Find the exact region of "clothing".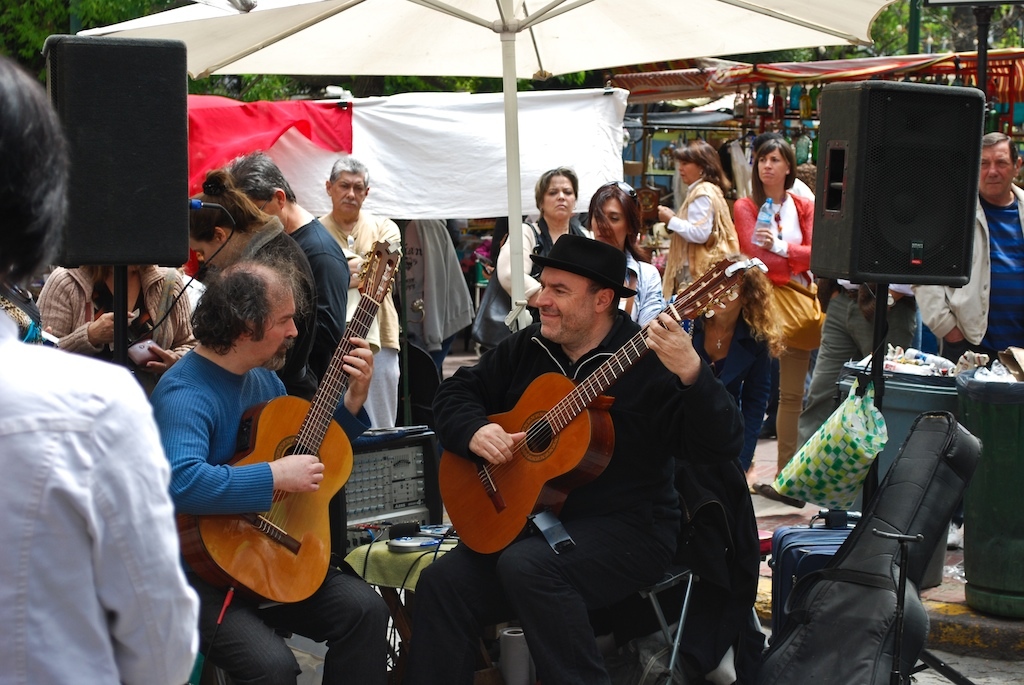
Exact region: <box>326,208,398,433</box>.
